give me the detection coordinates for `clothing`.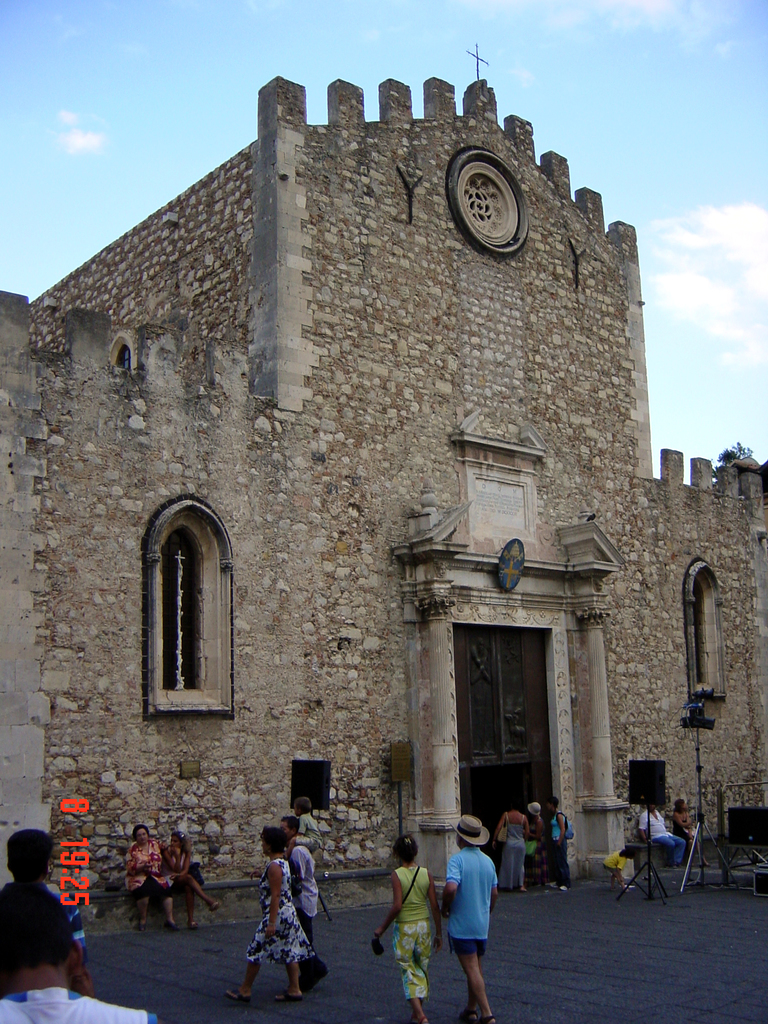
{"left": 551, "top": 815, "right": 581, "bottom": 884}.
